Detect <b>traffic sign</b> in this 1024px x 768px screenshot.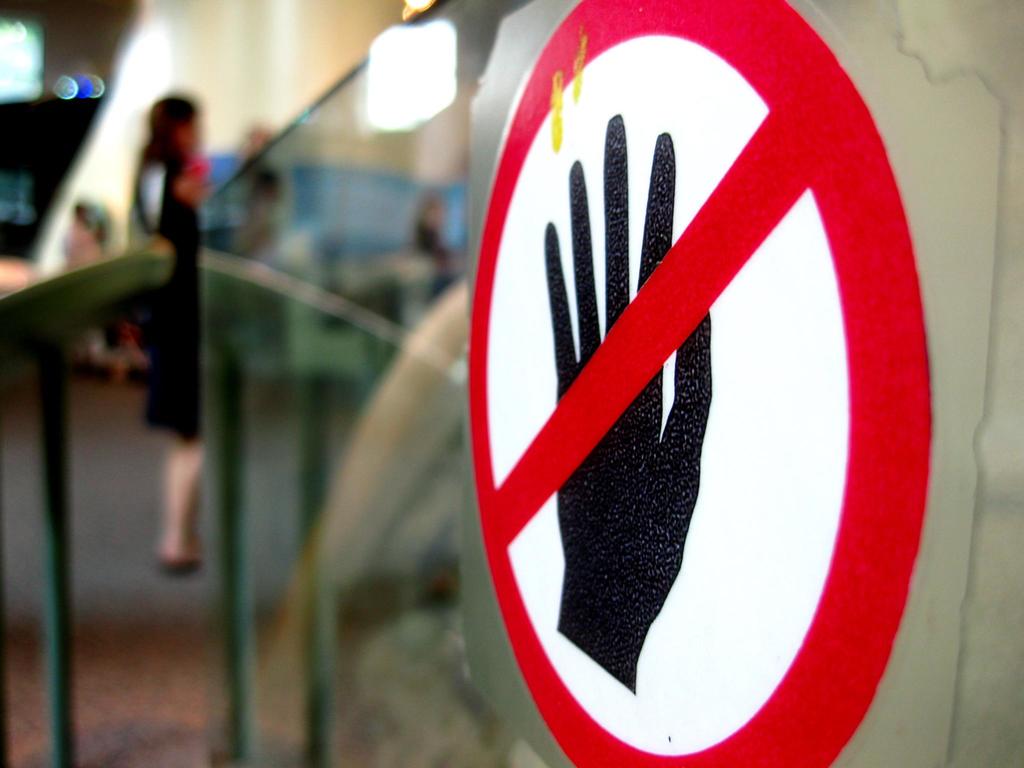
Detection: region(465, 0, 928, 767).
